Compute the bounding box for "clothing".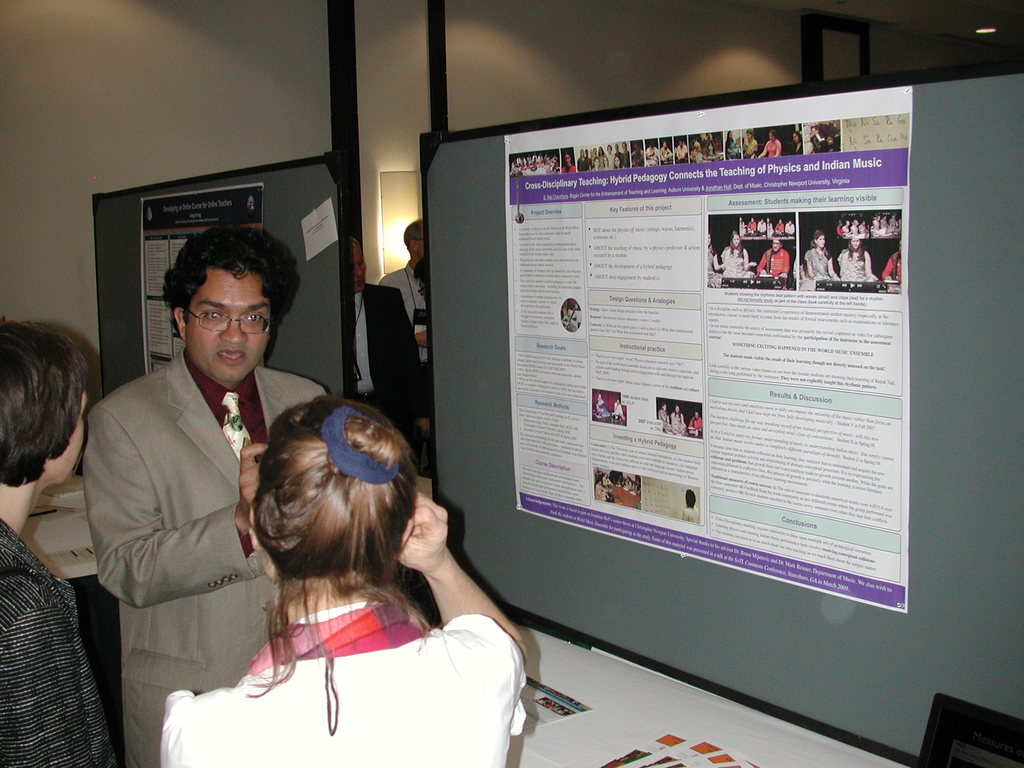
884,254,904,284.
